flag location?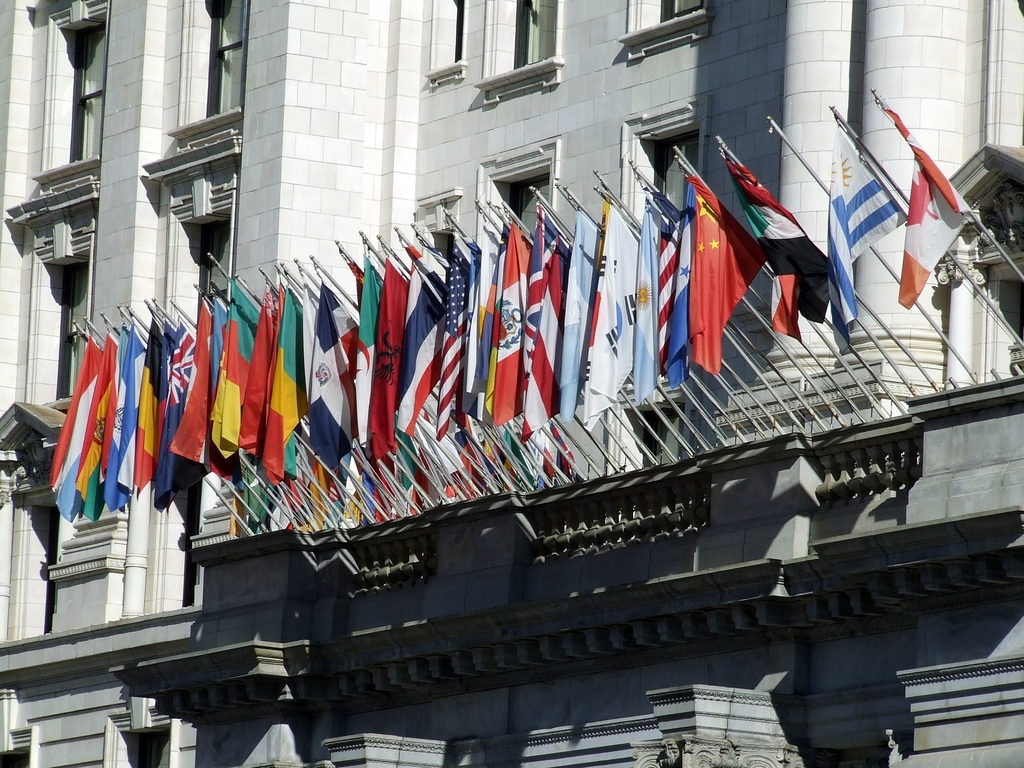
106, 327, 151, 516
